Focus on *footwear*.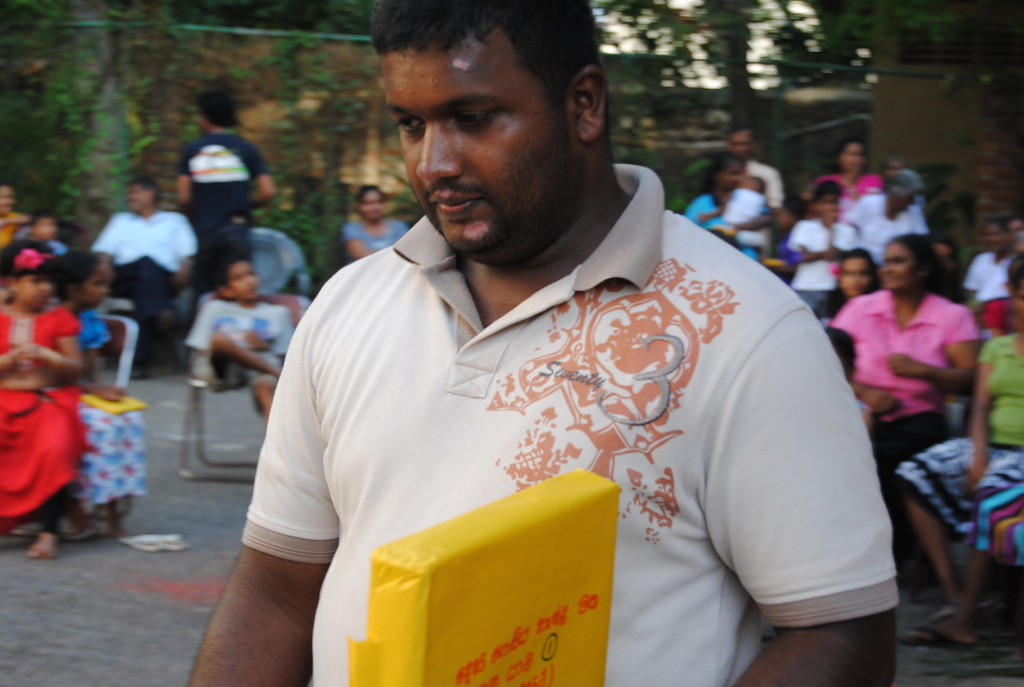
Focused at {"left": 902, "top": 622, "right": 968, "bottom": 649}.
